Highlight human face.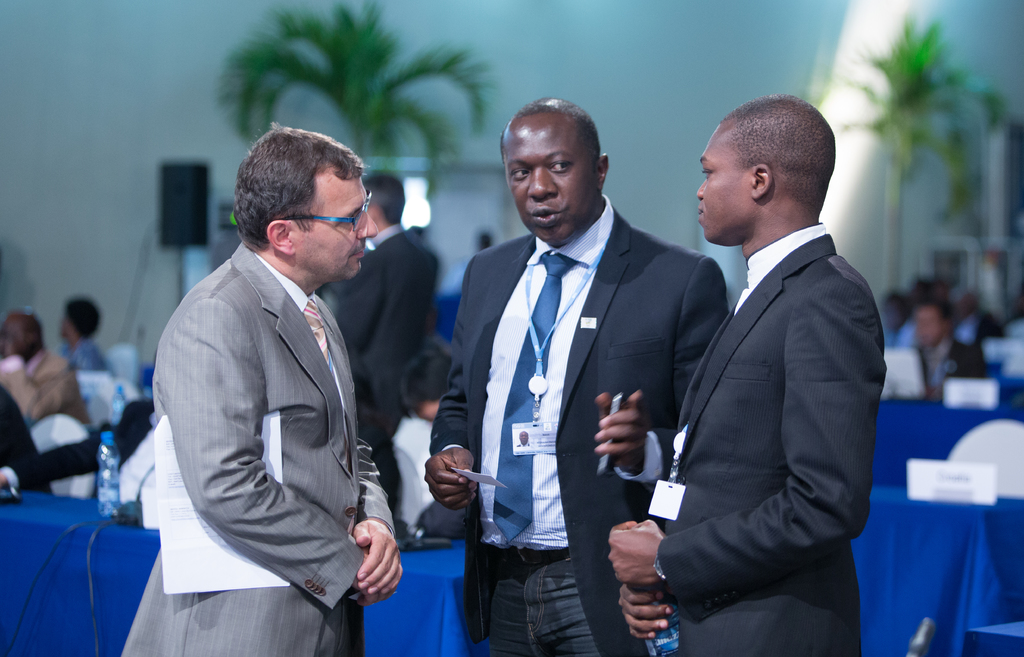
Highlighted region: [x1=500, y1=120, x2=597, y2=241].
